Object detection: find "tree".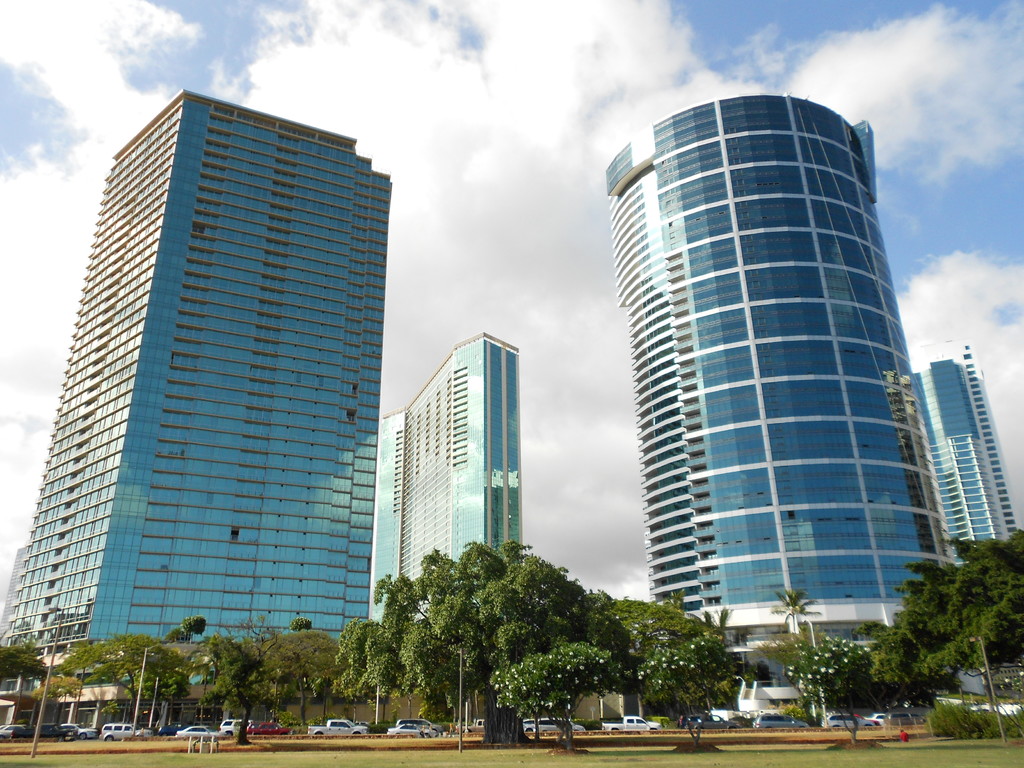
box=[340, 537, 634, 748].
